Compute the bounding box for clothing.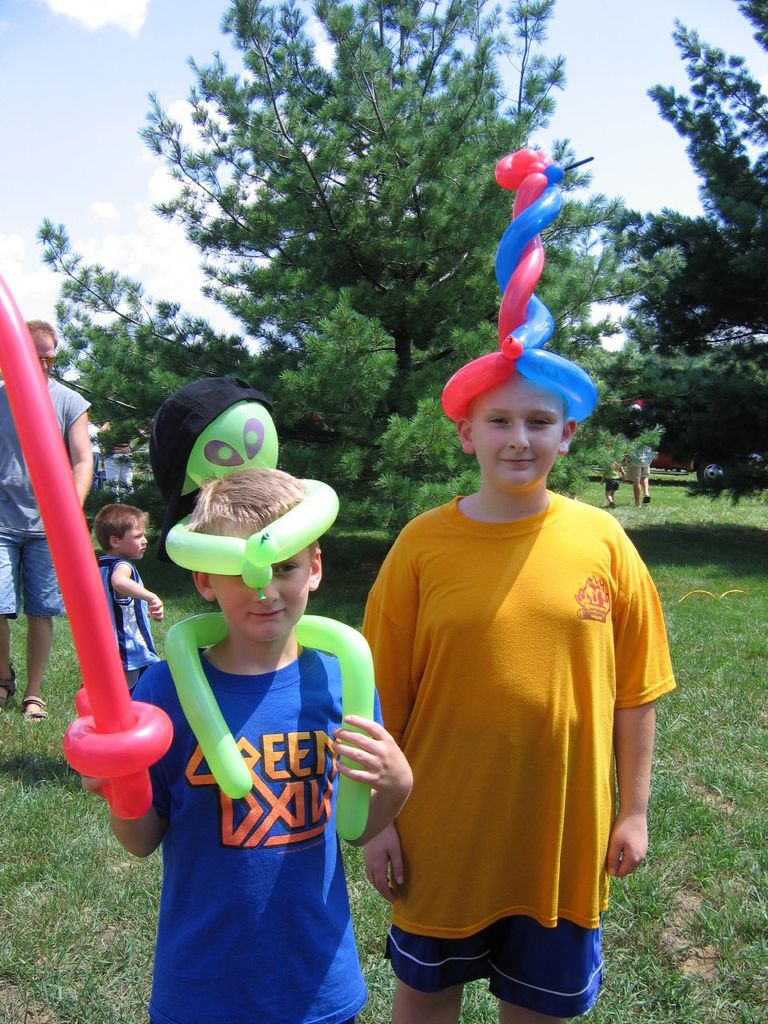
(left=104, top=444, right=134, bottom=501).
